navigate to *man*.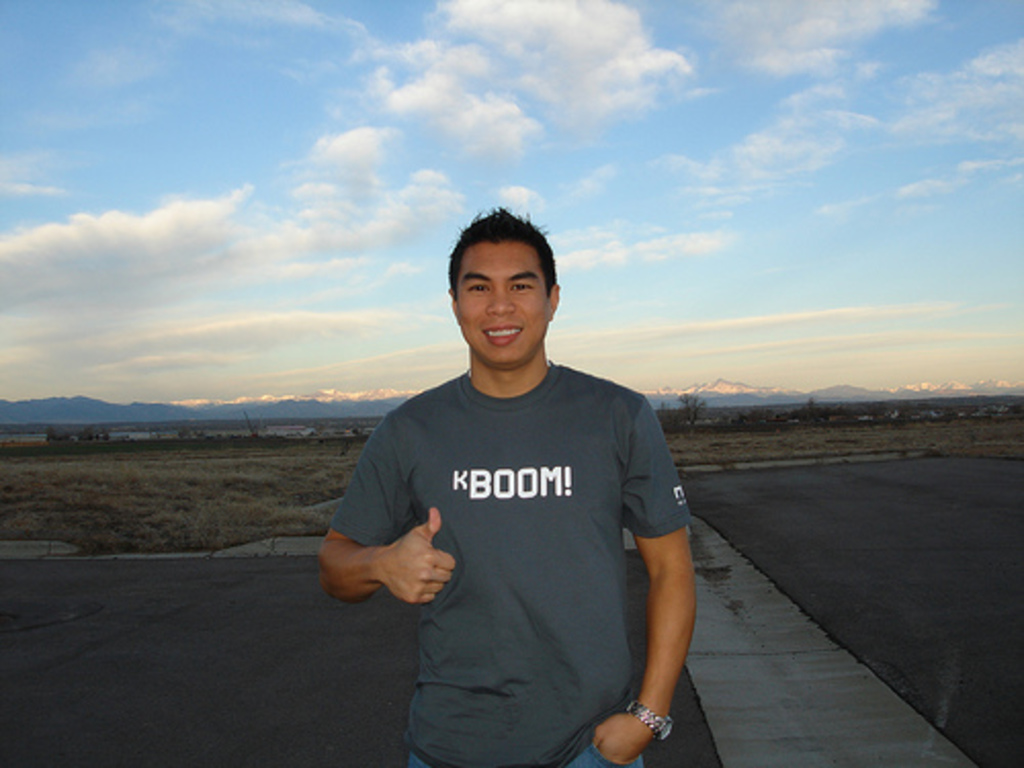
Navigation target: 311 209 698 766.
